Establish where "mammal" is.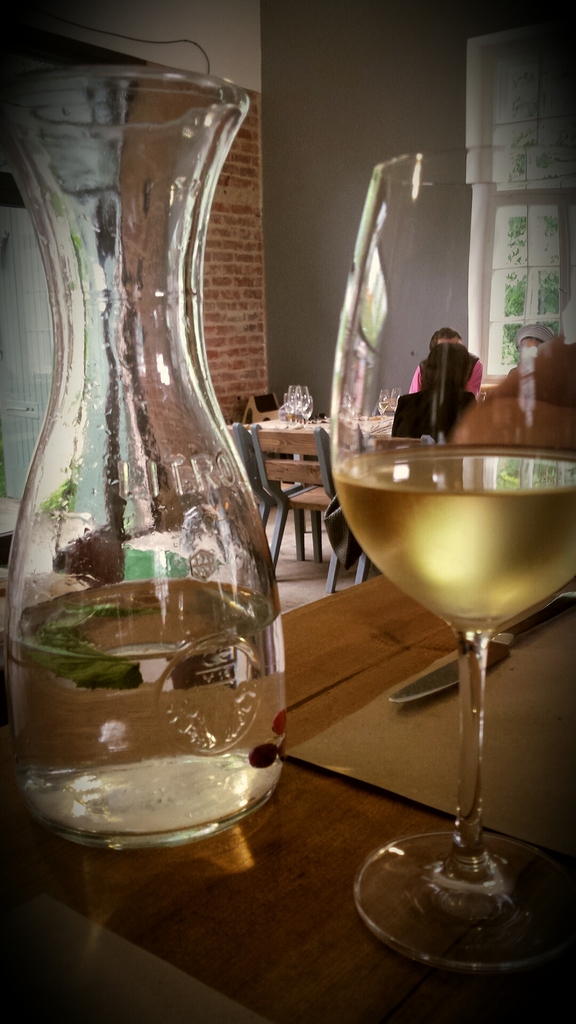
Established at select_region(356, 311, 509, 563).
